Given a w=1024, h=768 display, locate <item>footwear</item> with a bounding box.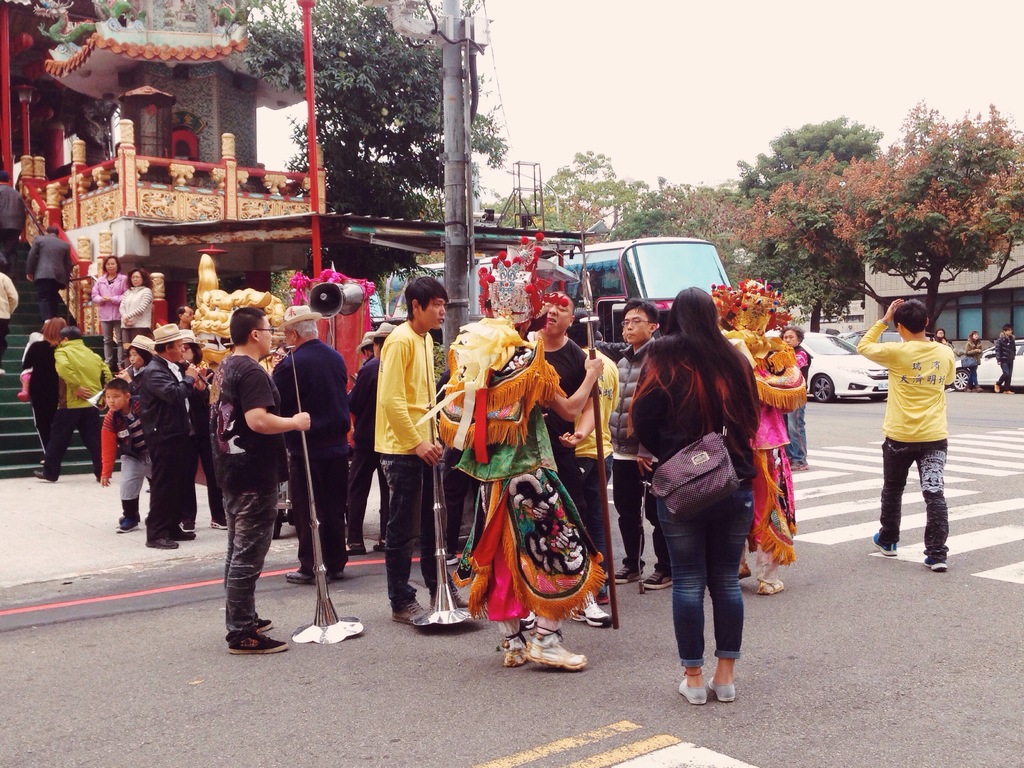
Located: rect(614, 563, 641, 587).
